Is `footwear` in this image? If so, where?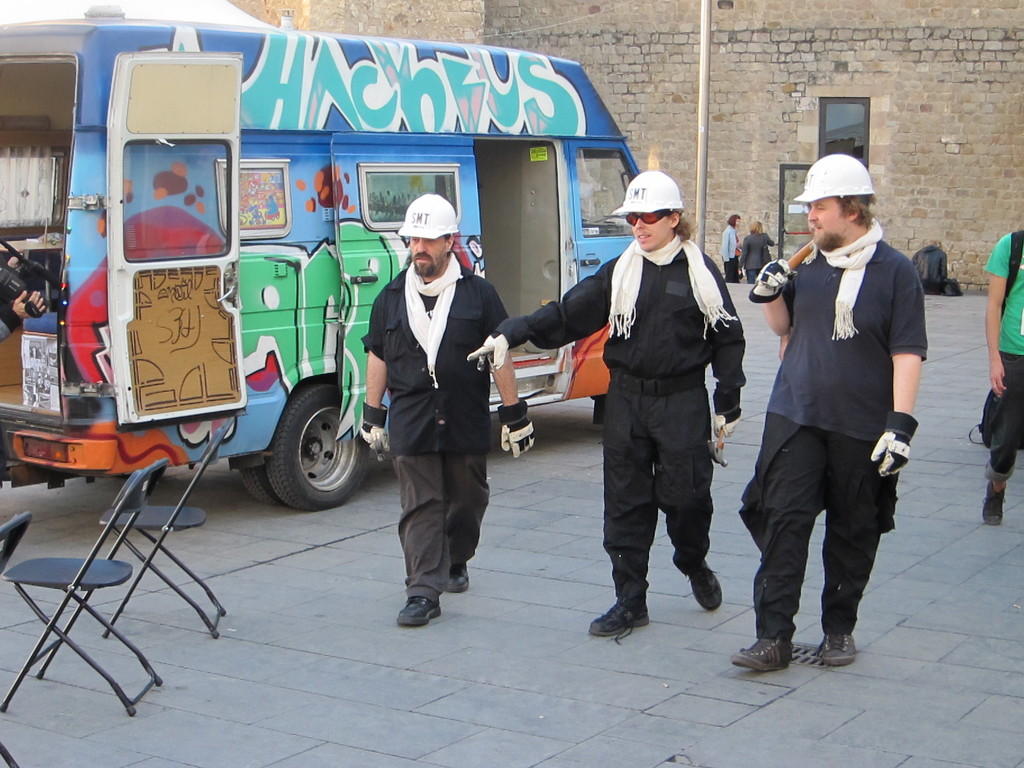
Yes, at 399,592,445,632.
